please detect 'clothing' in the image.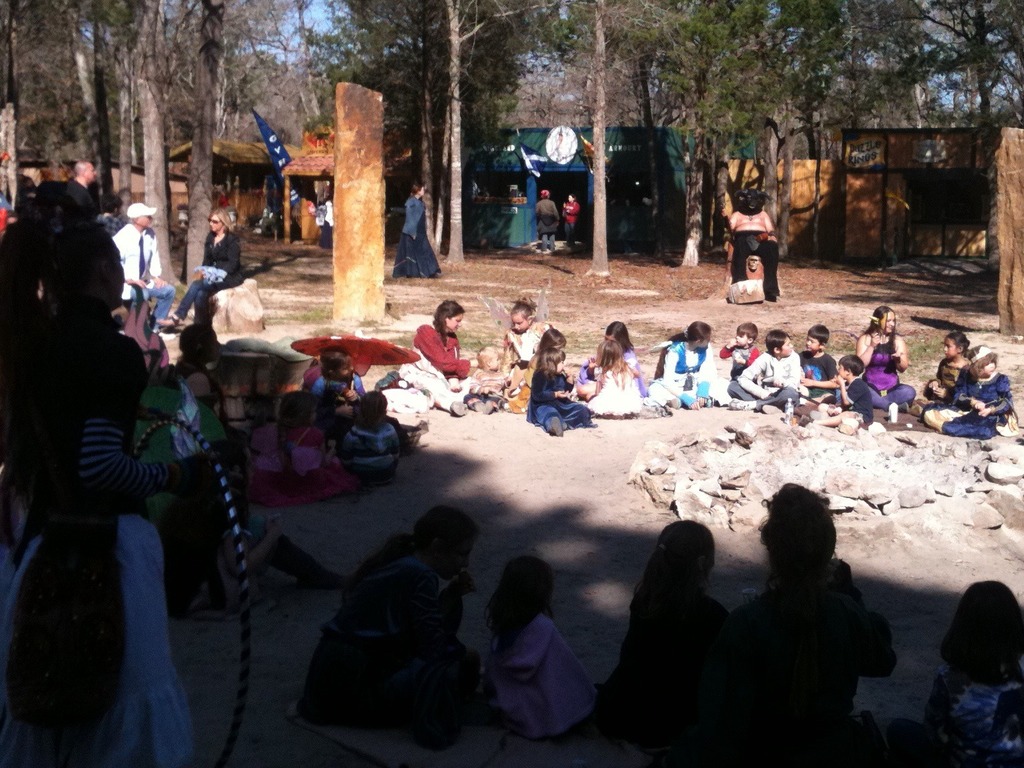
859 330 918 416.
